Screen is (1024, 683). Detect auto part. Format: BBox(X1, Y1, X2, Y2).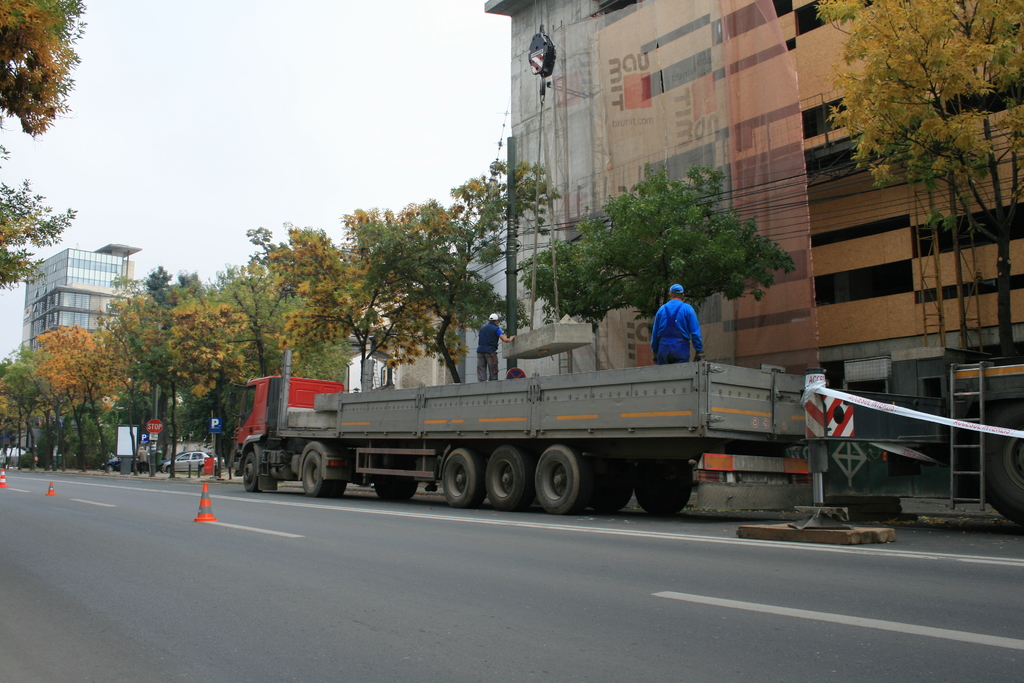
BBox(534, 441, 588, 516).
